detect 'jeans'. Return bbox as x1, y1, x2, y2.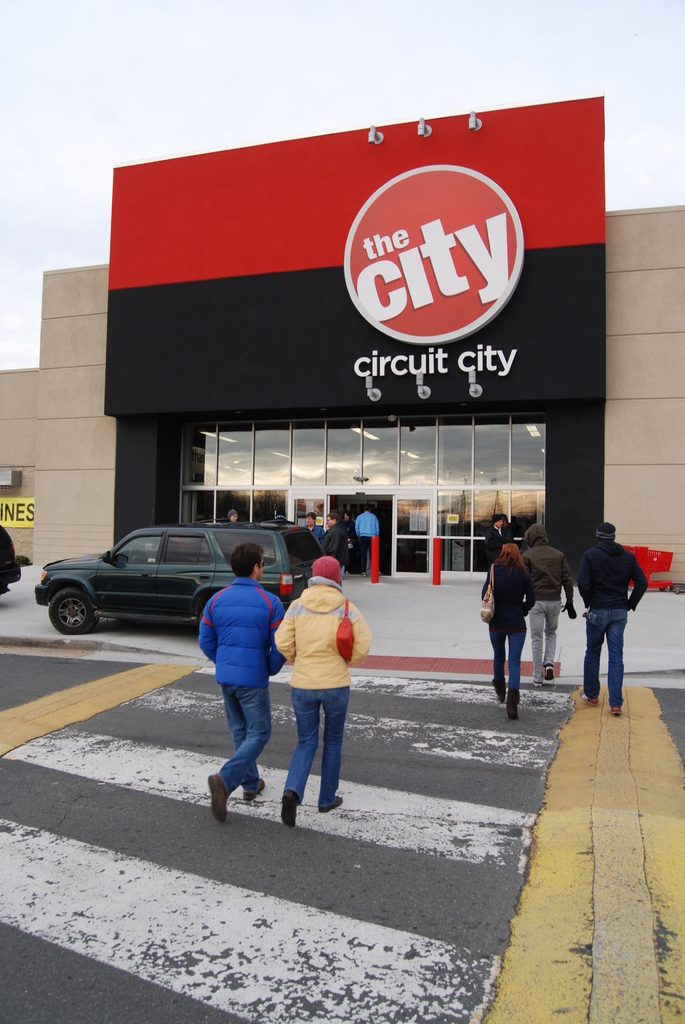
489, 624, 522, 700.
